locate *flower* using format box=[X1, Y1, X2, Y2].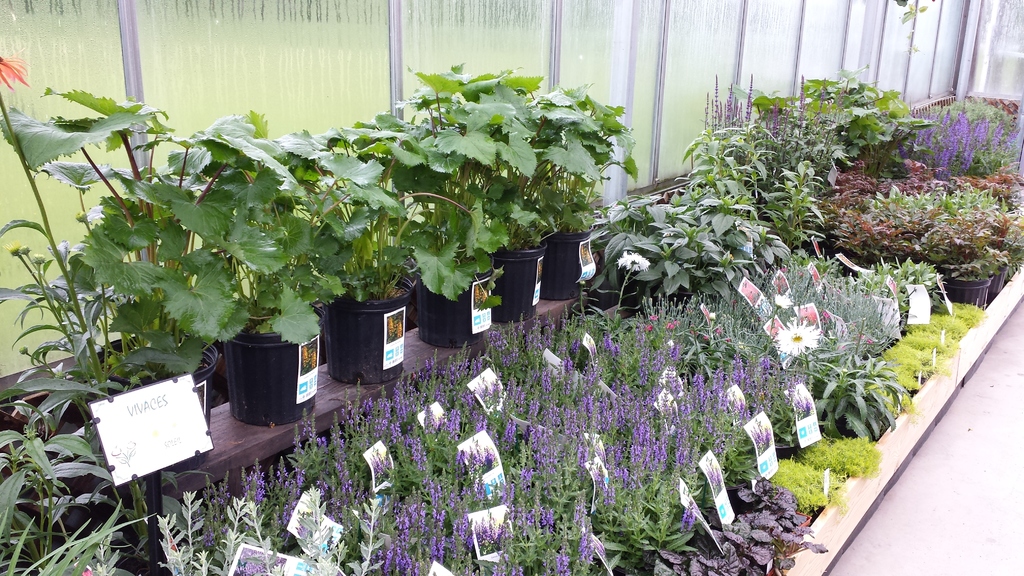
box=[0, 57, 29, 90].
